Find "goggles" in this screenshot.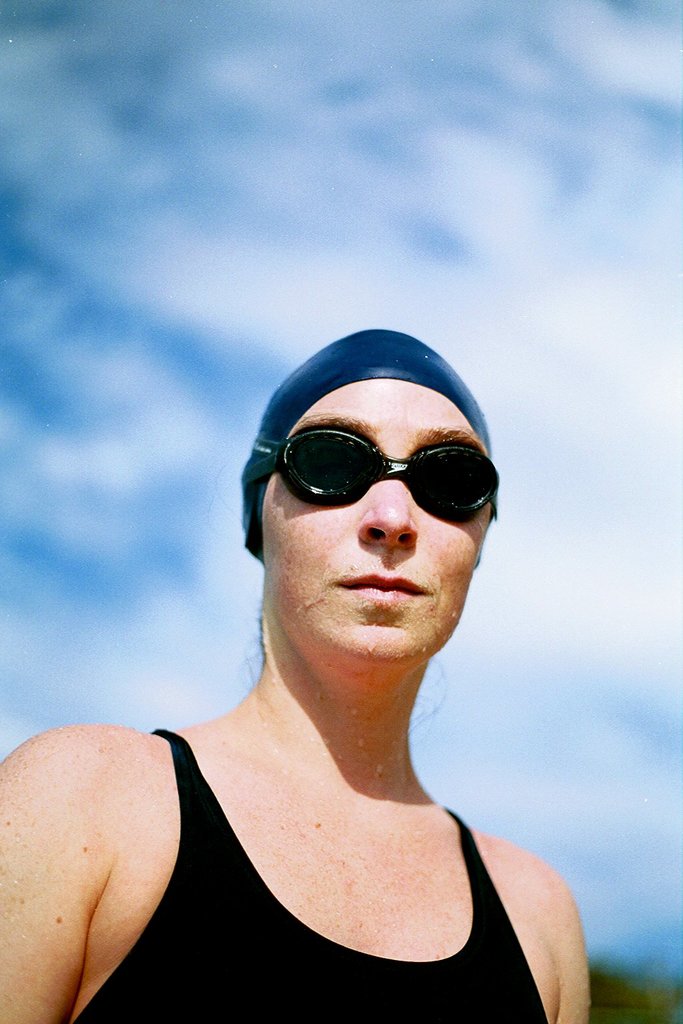
The bounding box for "goggles" is {"left": 265, "top": 408, "right": 502, "bottom": 522}.
